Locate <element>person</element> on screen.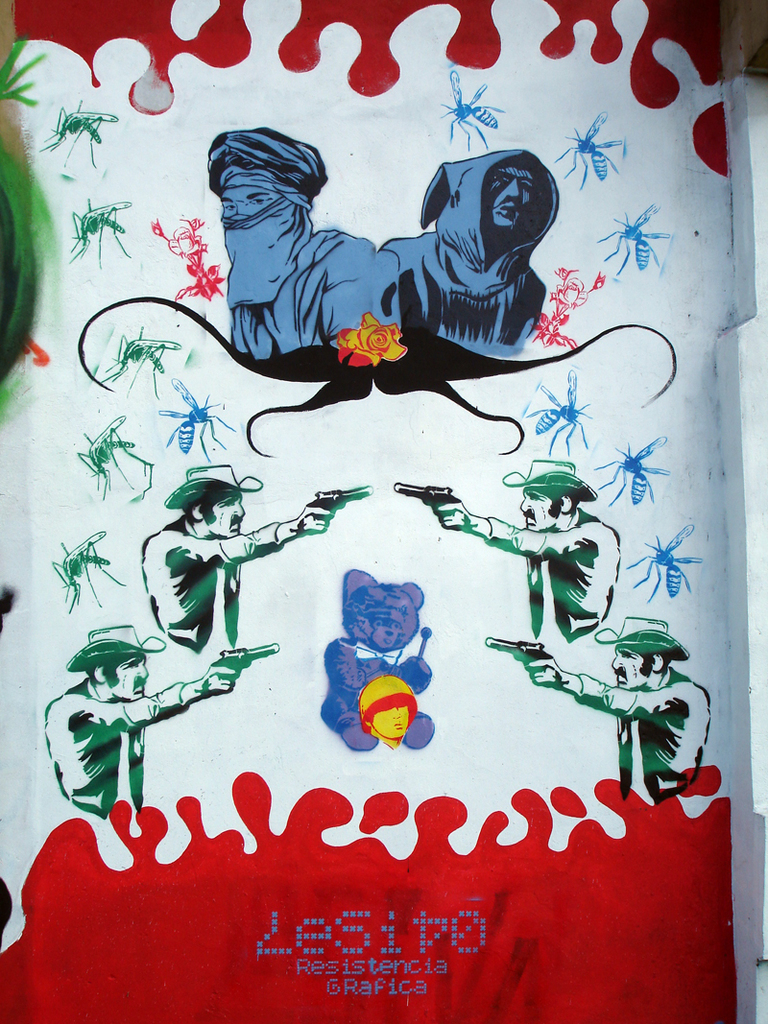
On screen at {"x1": 43, "y1": 634, "x2": 247, "y2": 815}.
